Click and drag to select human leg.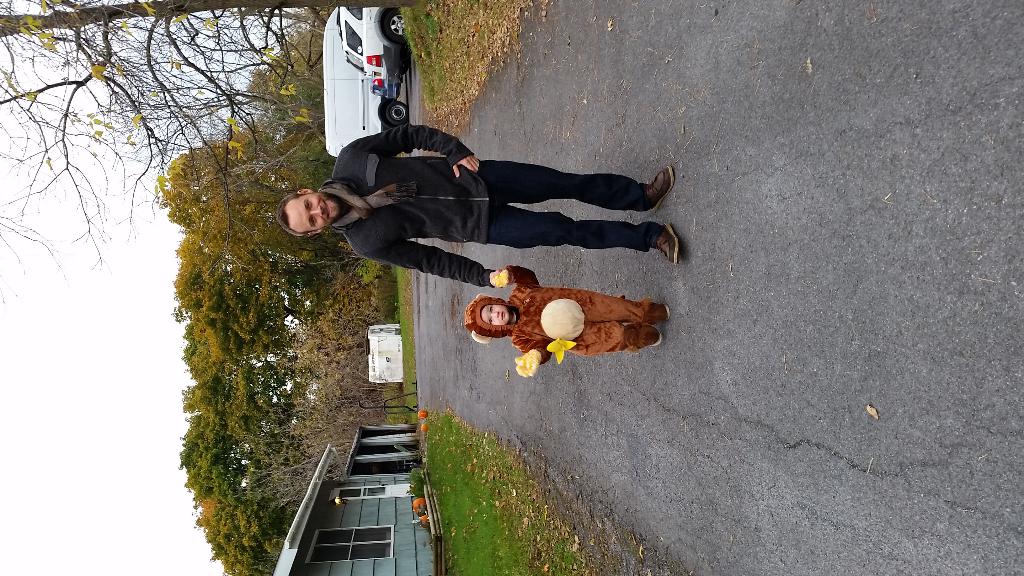
Selection: box=[483, 203, 685, 266].
